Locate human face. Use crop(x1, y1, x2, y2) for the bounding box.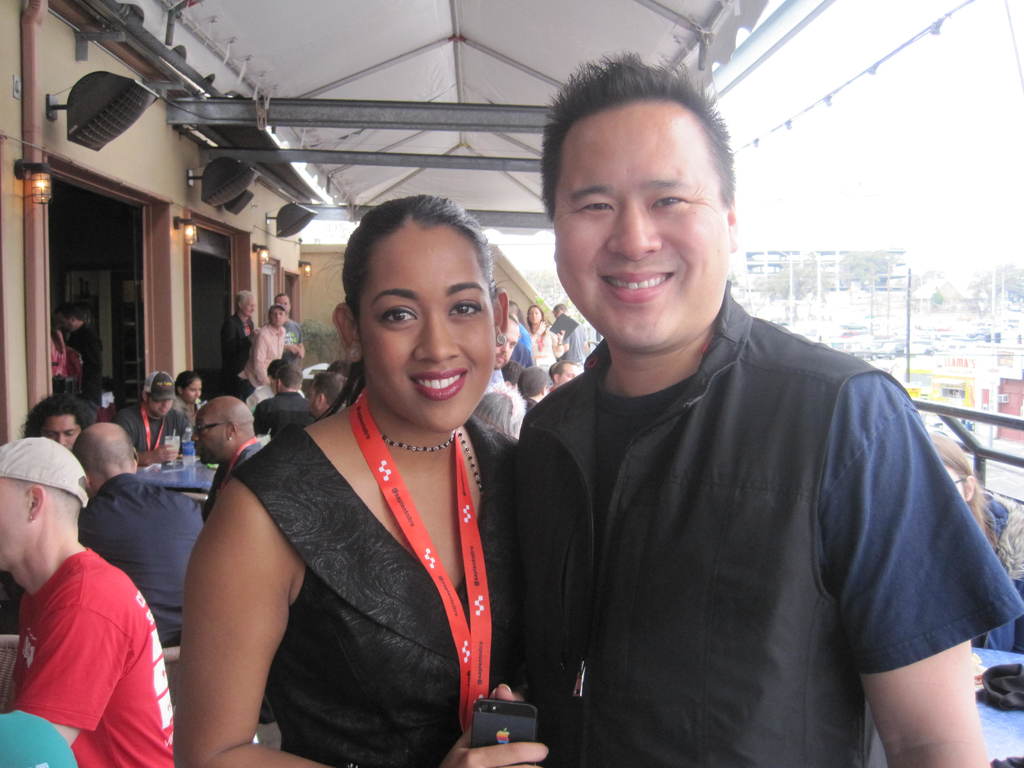
crop(355, 221, 494, 428).
